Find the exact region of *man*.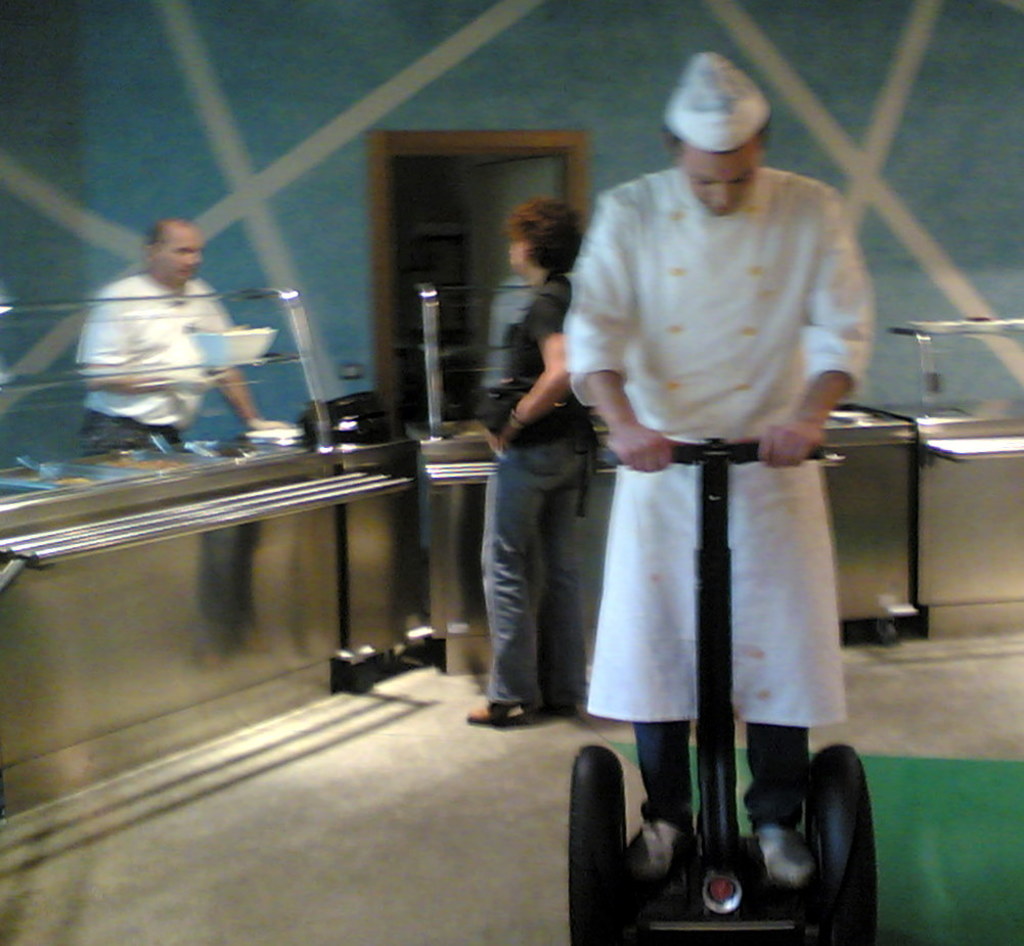
Exact region: locate(74, 218, 291, 446).
